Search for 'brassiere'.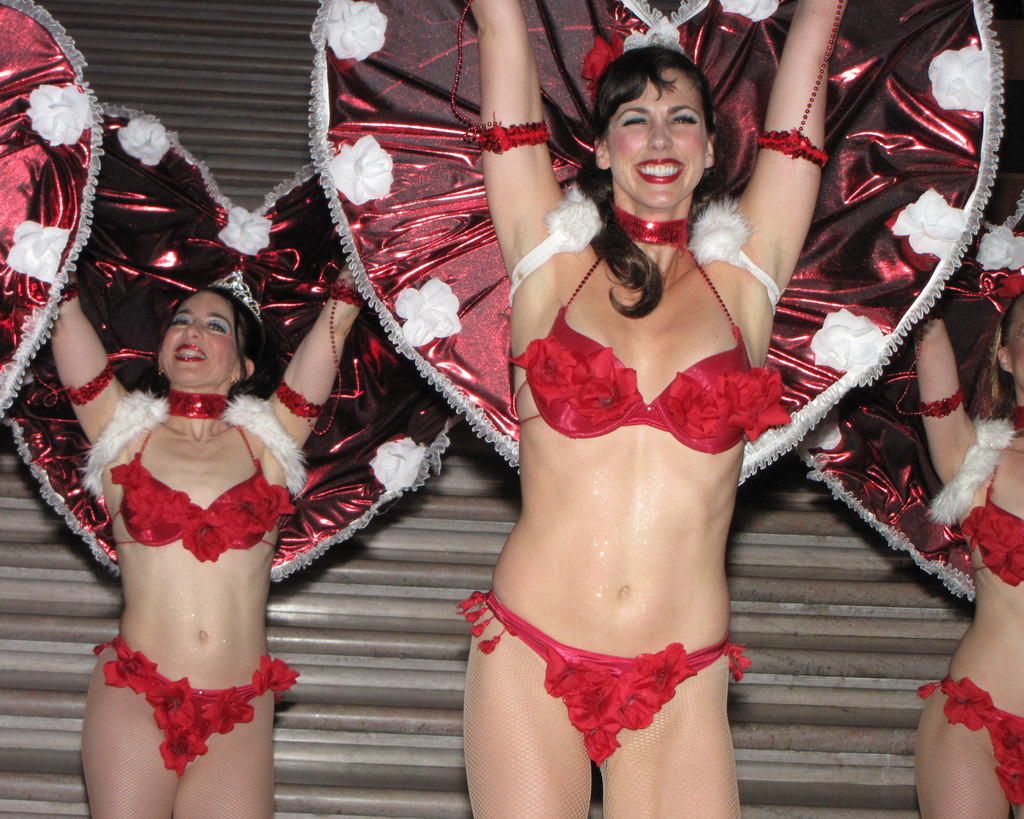
Found at <box>502,216,790,459</box>.
